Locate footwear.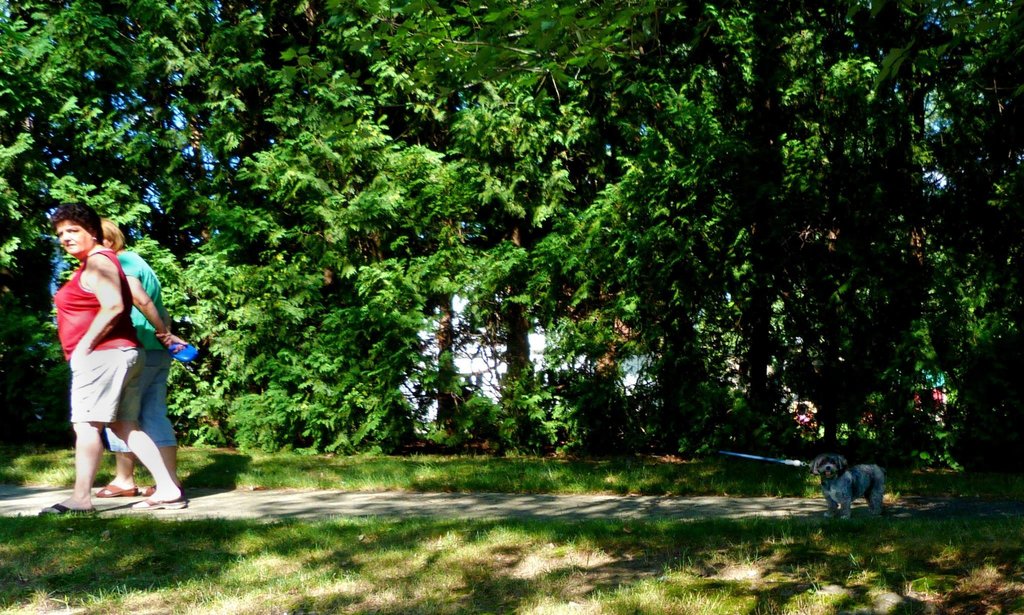
Bounding box: {"left": 47, "top": 500, "right": 88, "bottom": 514}.
